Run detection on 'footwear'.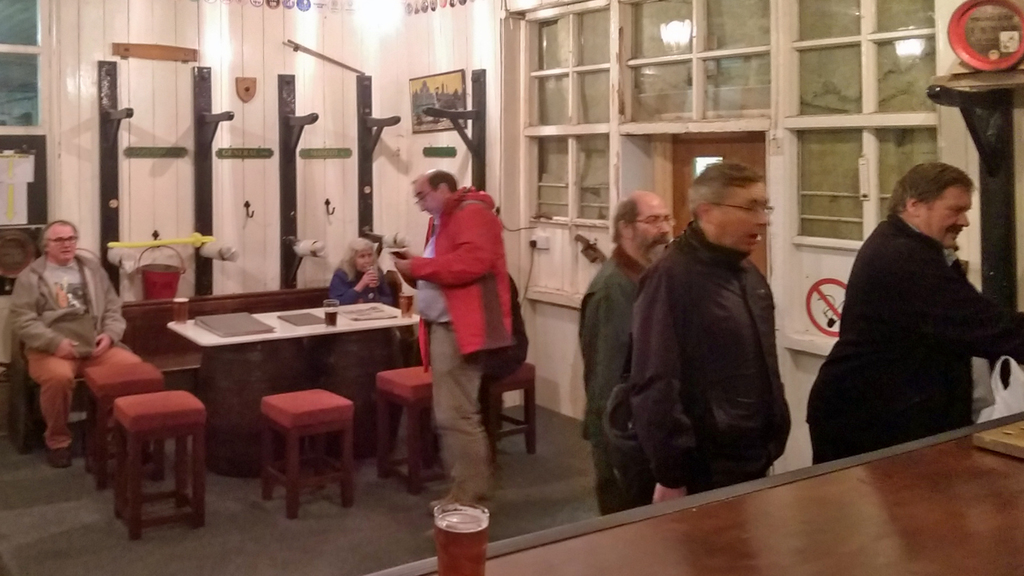
Result: x1=429 y1=493 x2=455 y2=518.
